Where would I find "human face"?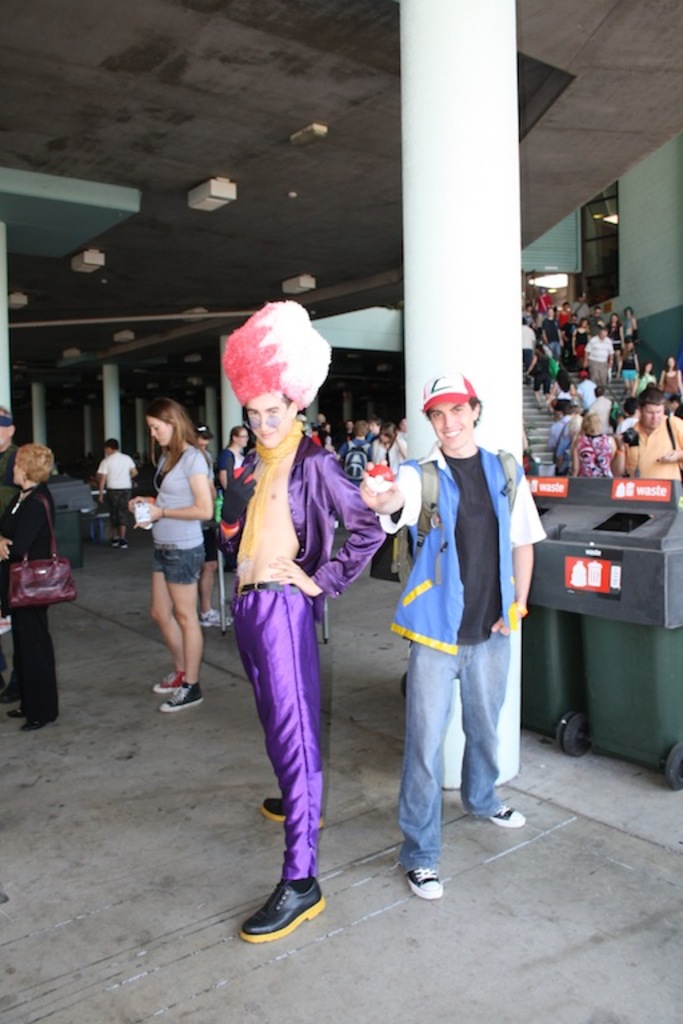
At <box>147,415,173,444</box>.
